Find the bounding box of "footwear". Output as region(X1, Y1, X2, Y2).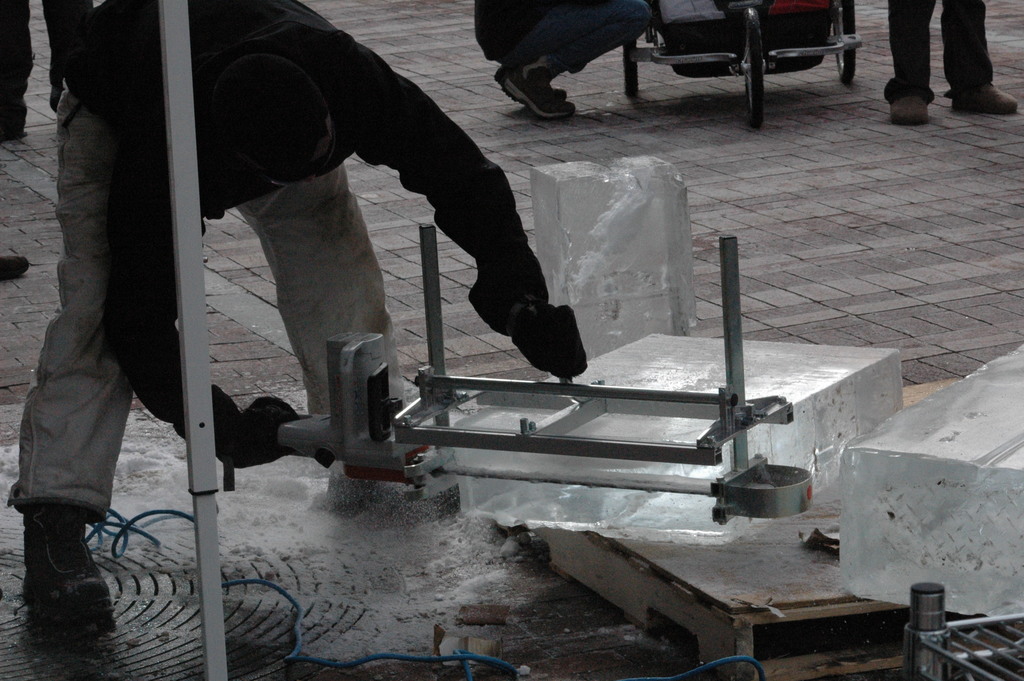
region(954, 85, 1018, 114).
